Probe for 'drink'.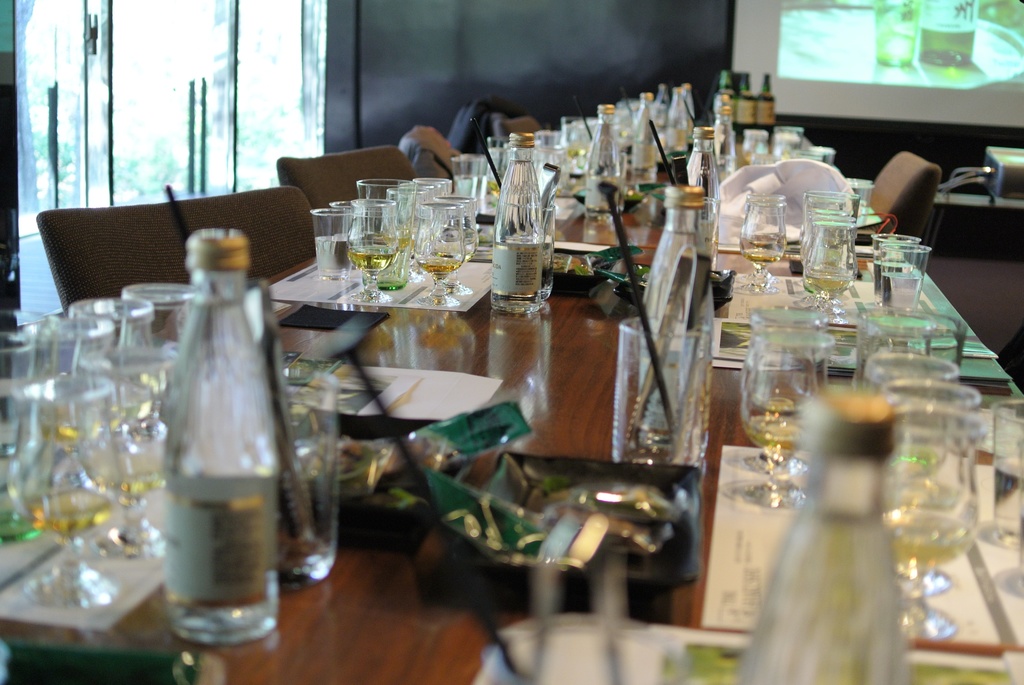
Probe result: 669:88:687:153.
